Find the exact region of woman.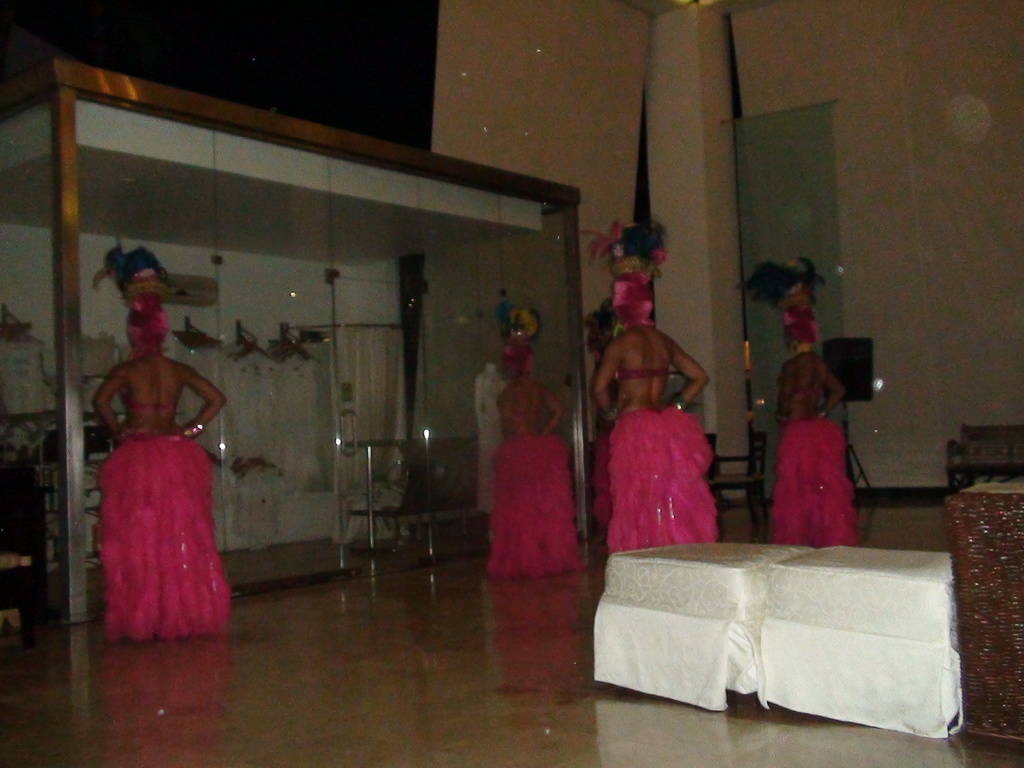
Exact region: bbox=[488, 332, 588, 575].
